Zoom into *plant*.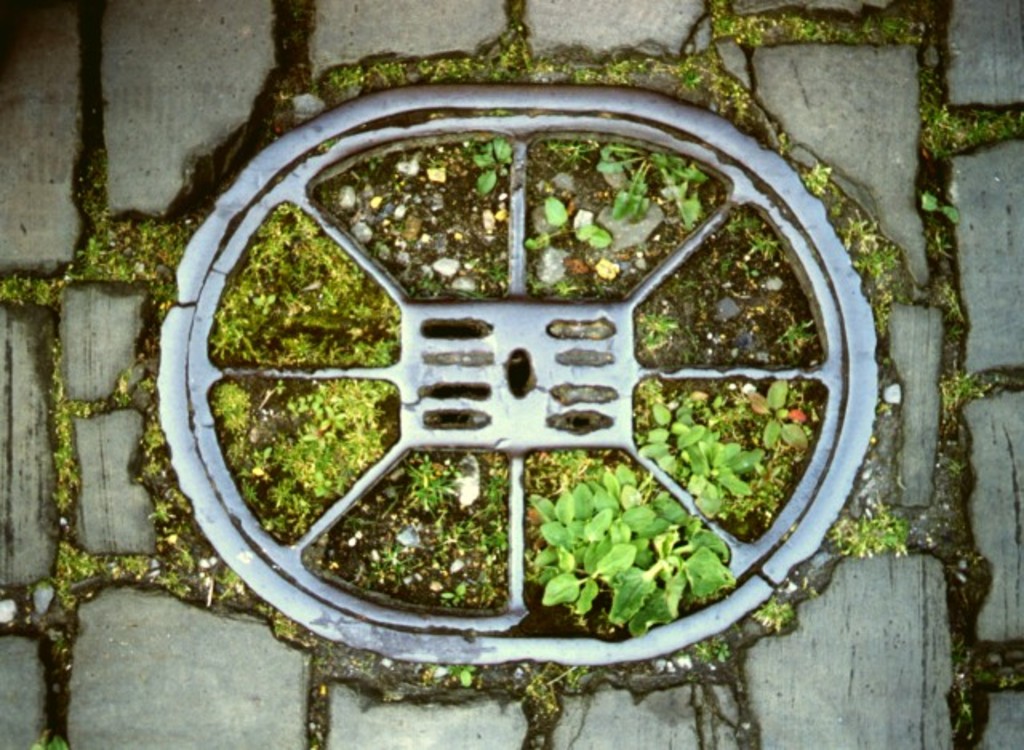
Zoom target: <region>530, 657, 589, 718</region>.
